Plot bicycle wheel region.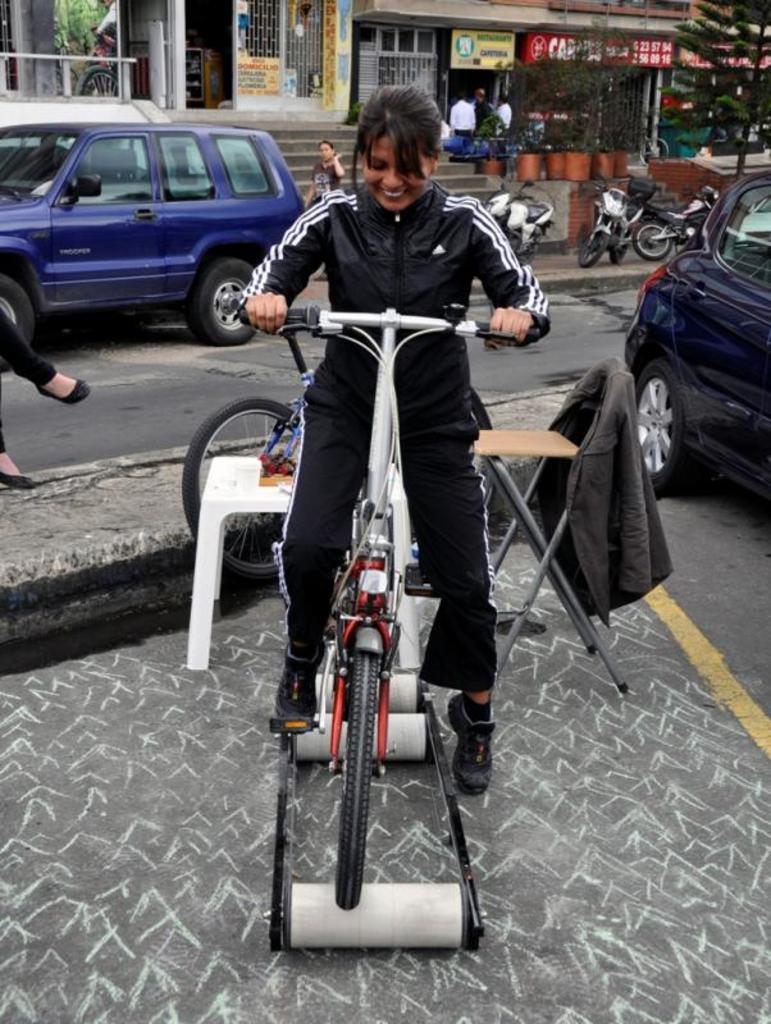
Plotted at x1=342 y1=643 x2=382 y2=911.
